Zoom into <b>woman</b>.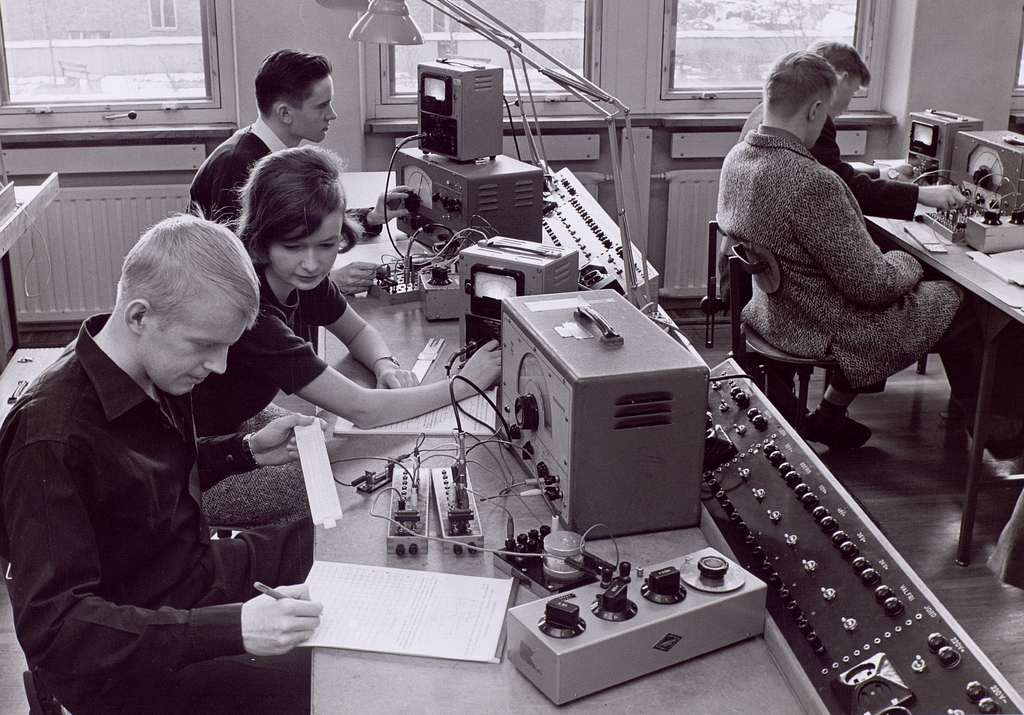
Zoom target: 177,141,510,542.
